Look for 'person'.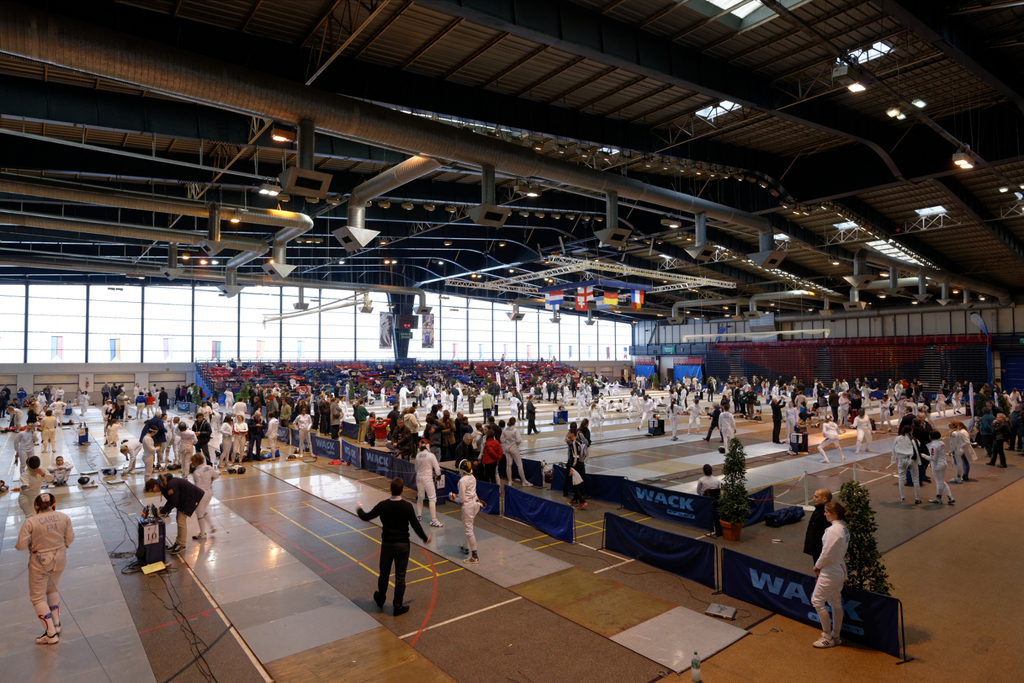
Found: bbox=[810, 501, 848, 648].
